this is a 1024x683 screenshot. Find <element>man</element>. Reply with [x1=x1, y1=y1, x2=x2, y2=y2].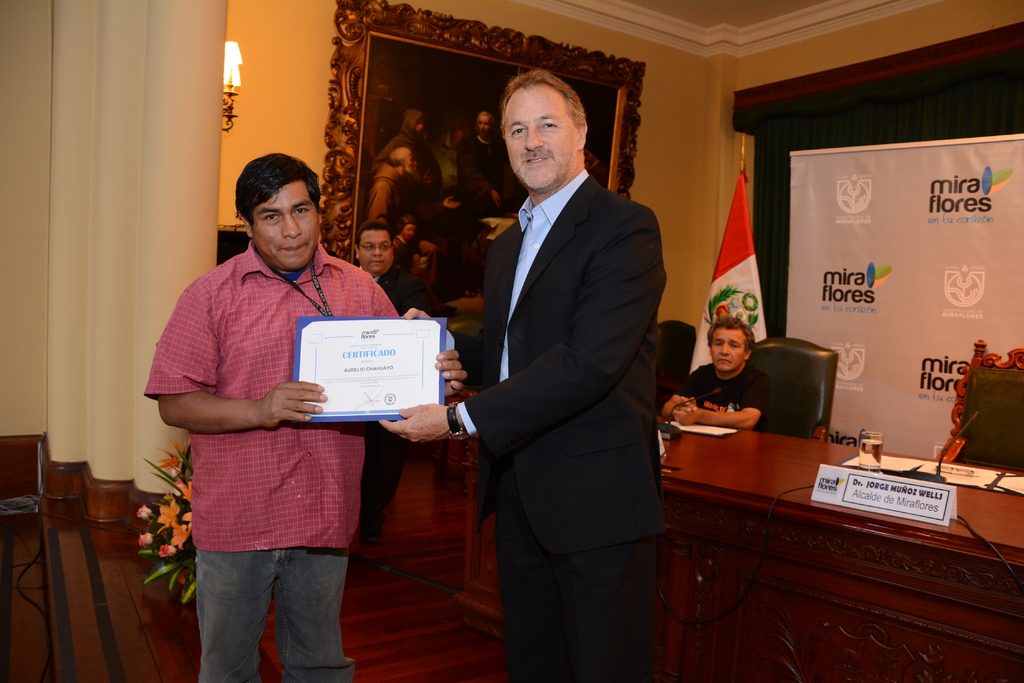
[x1=411, y1=35, x2=685, y2=666].
